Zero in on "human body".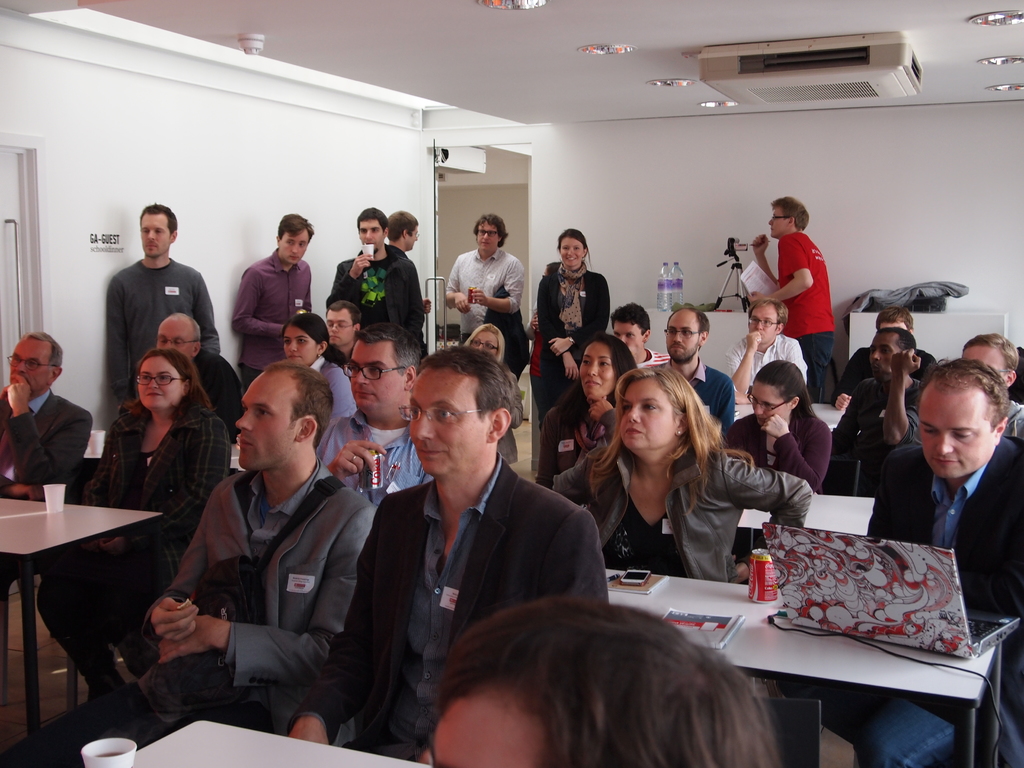
Zeroed in: box(285, 346, 611, 767).
